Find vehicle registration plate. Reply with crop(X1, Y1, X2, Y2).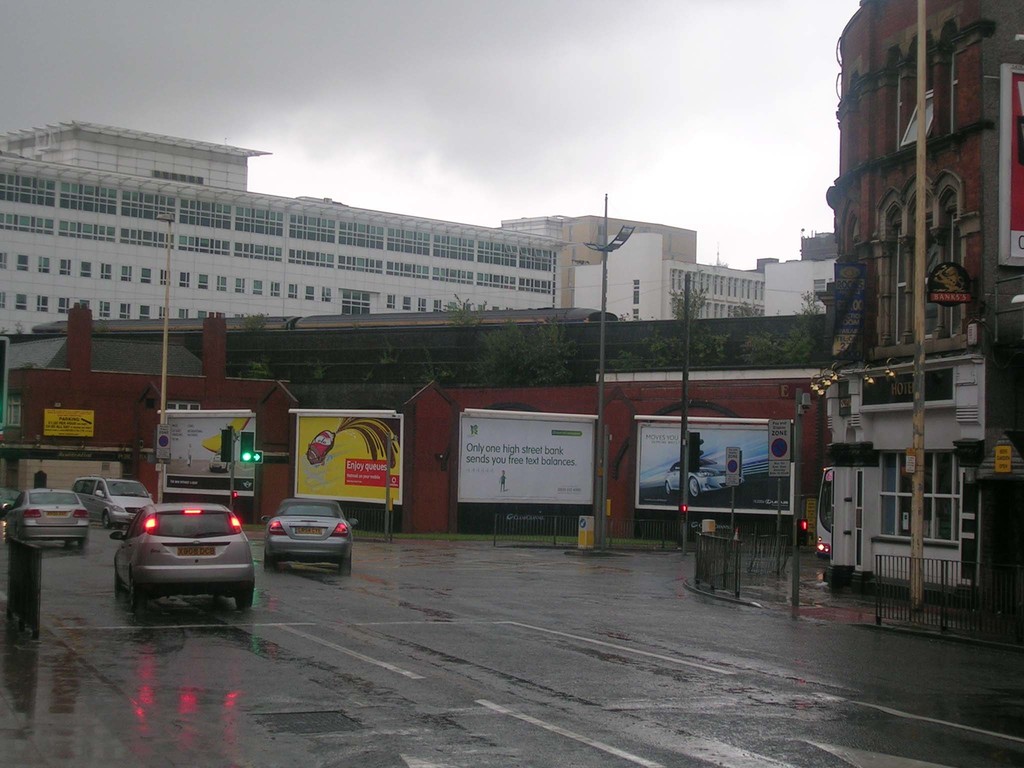
crop(293, 526, 325, 537).
